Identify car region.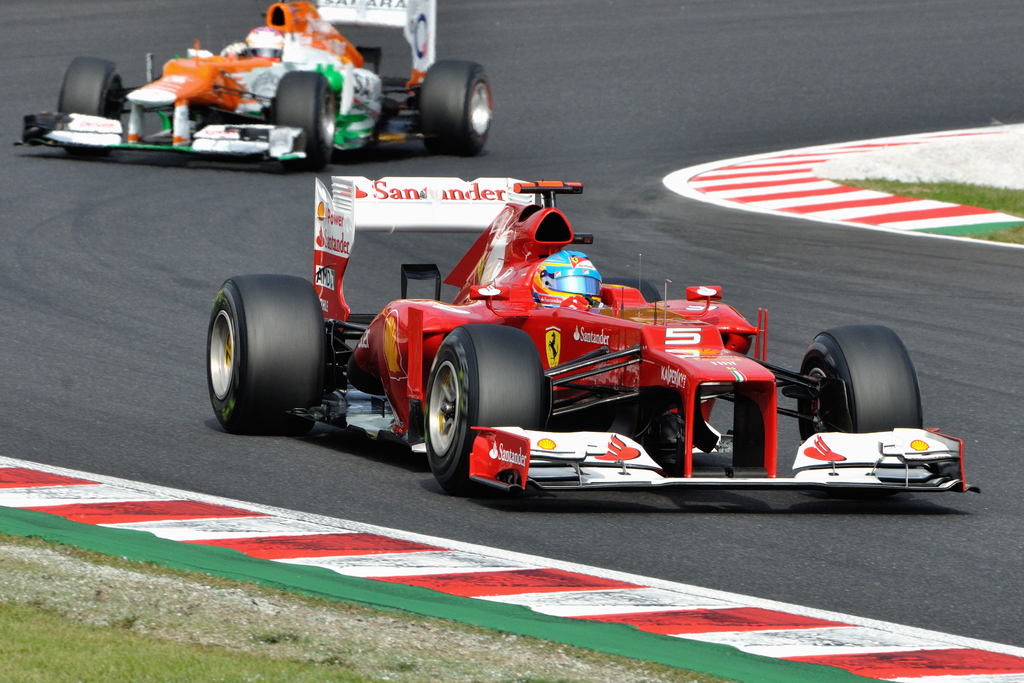
Region: [x1=211, y1=184, x2=975, y2=491].
